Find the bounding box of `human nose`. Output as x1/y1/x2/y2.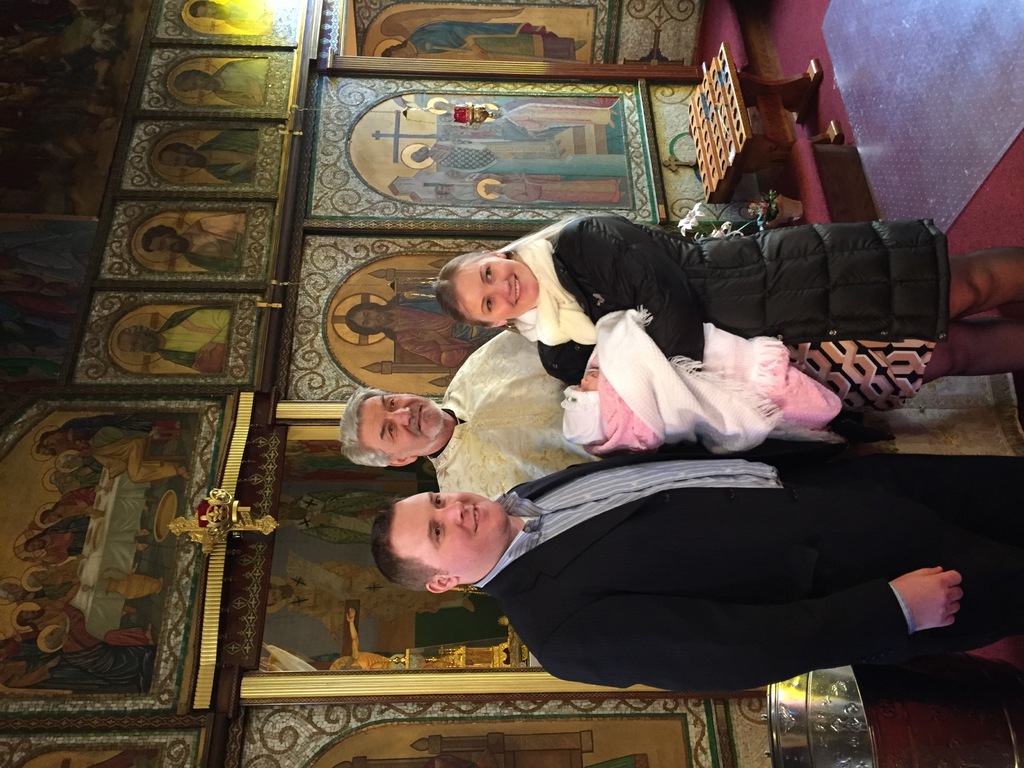
386/409/411/426.
